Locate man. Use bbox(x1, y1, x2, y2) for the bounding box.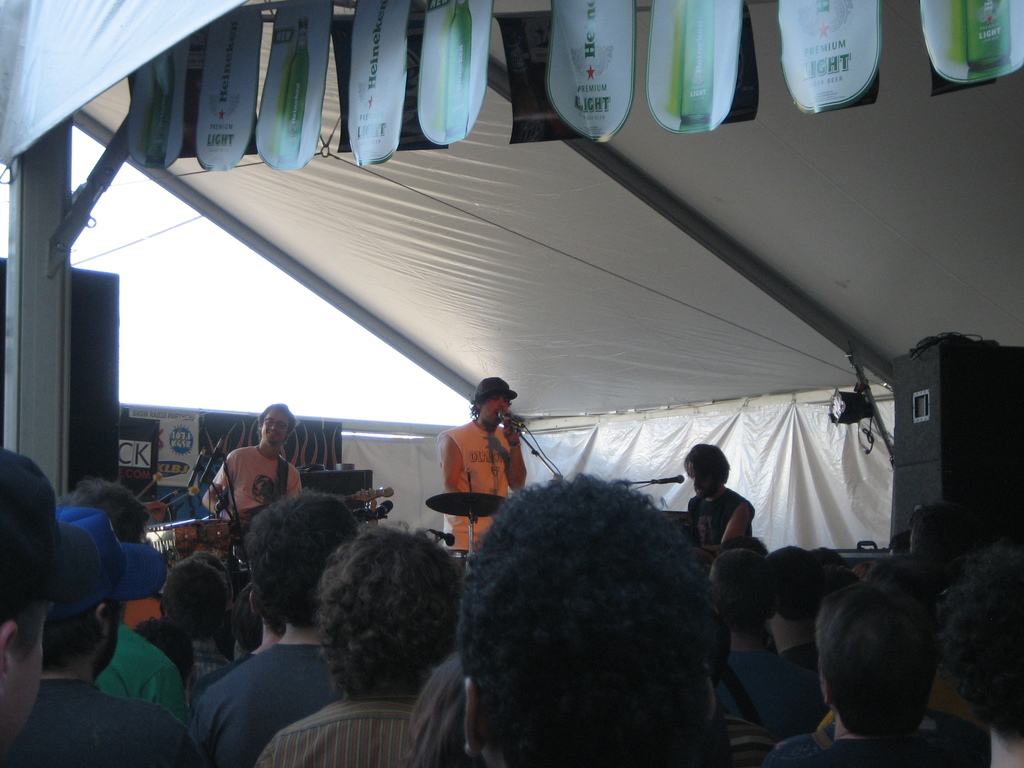
bbox(402, 472, 733, 767).
